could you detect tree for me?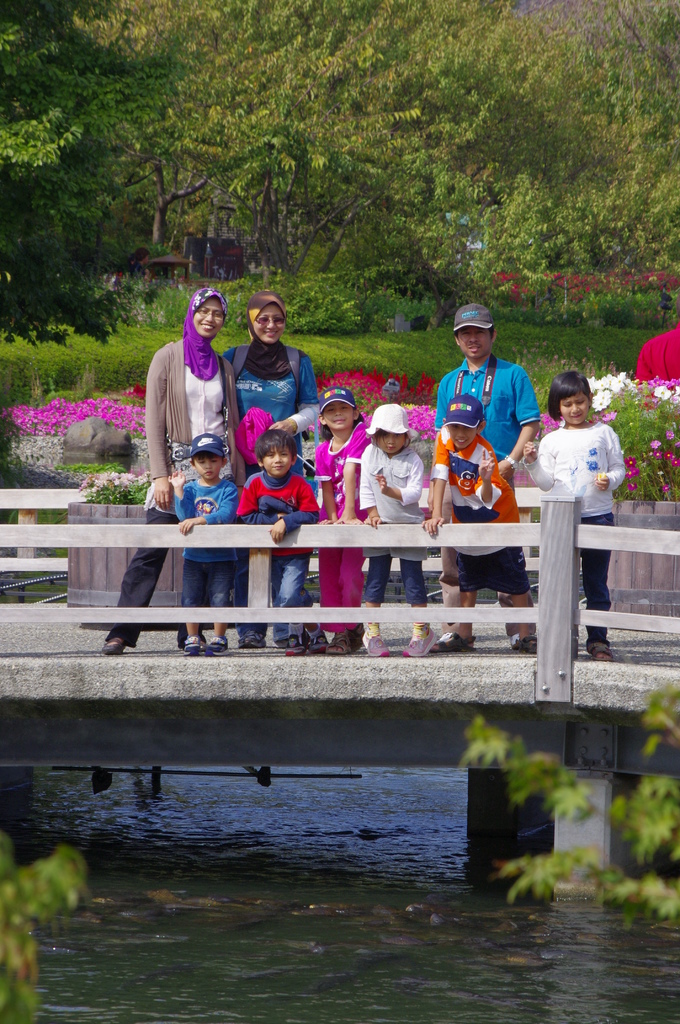
Detection result: [left=0, top=837, right=102, bottom=1023].
